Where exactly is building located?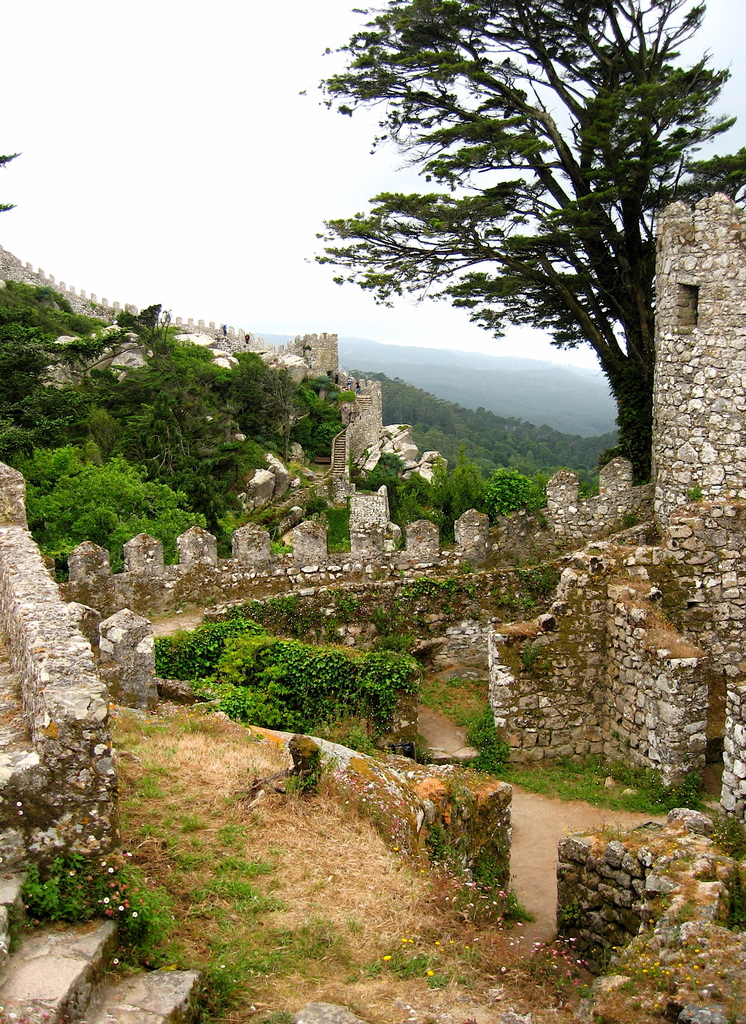
Its bounding box is [642,193,745,532].
